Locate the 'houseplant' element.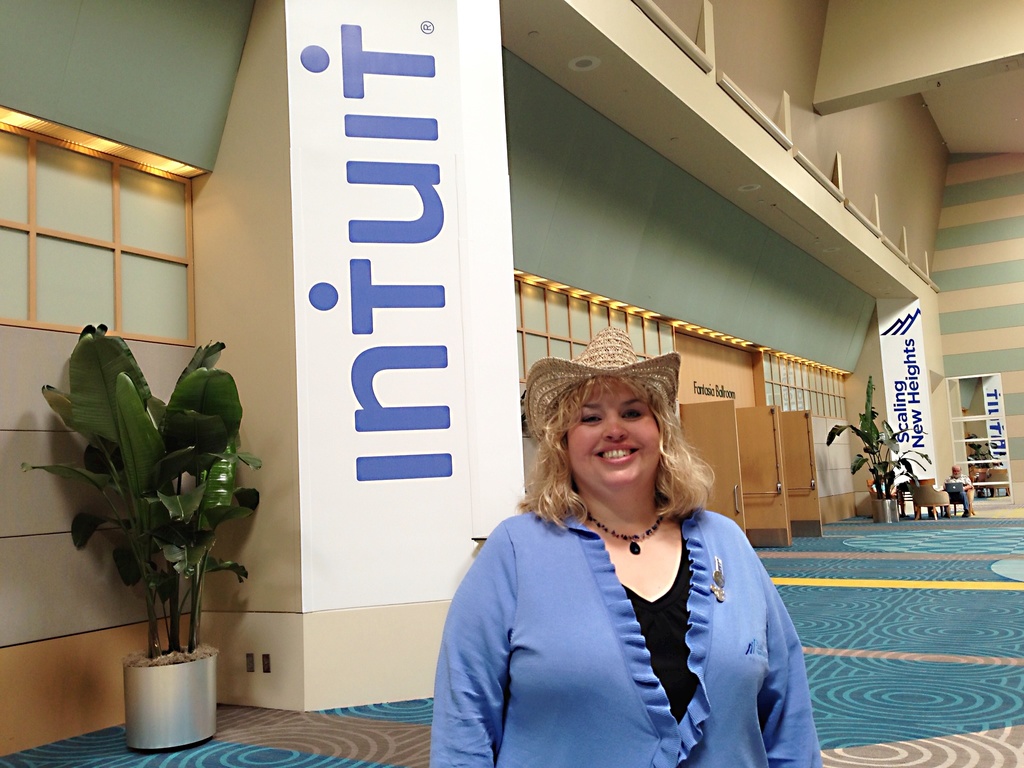
Element bbox: 17,307,262,757.
